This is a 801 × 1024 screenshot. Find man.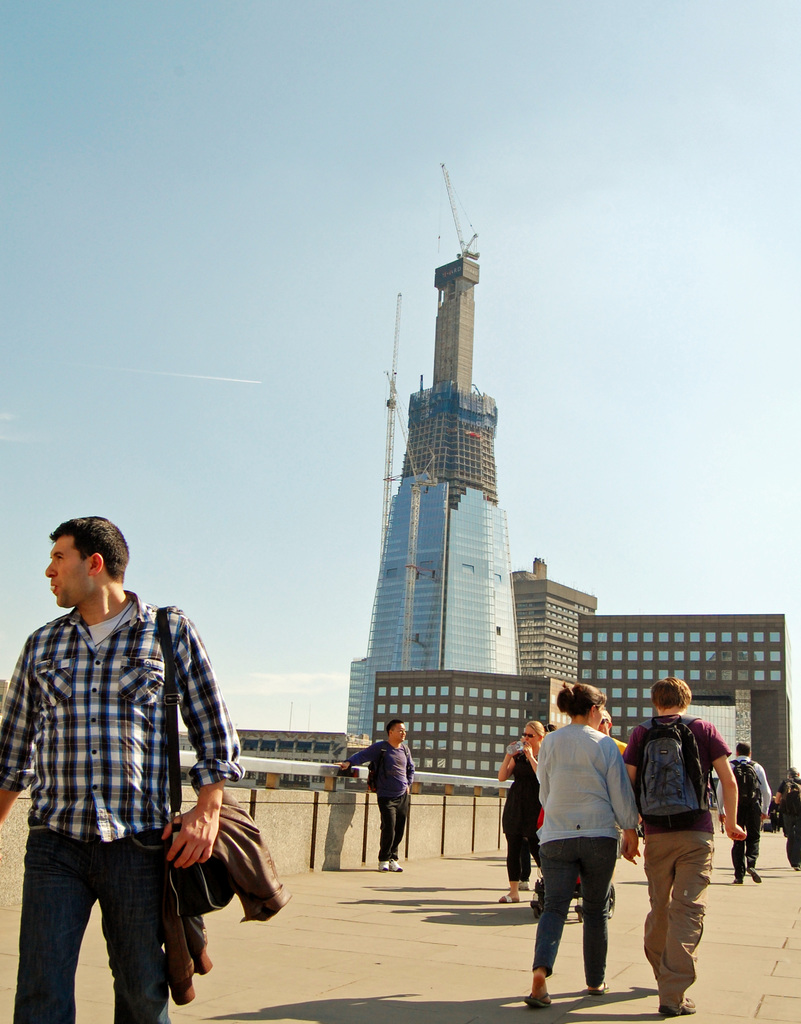
Bounding box: box=[338, 715, 416, 872].
